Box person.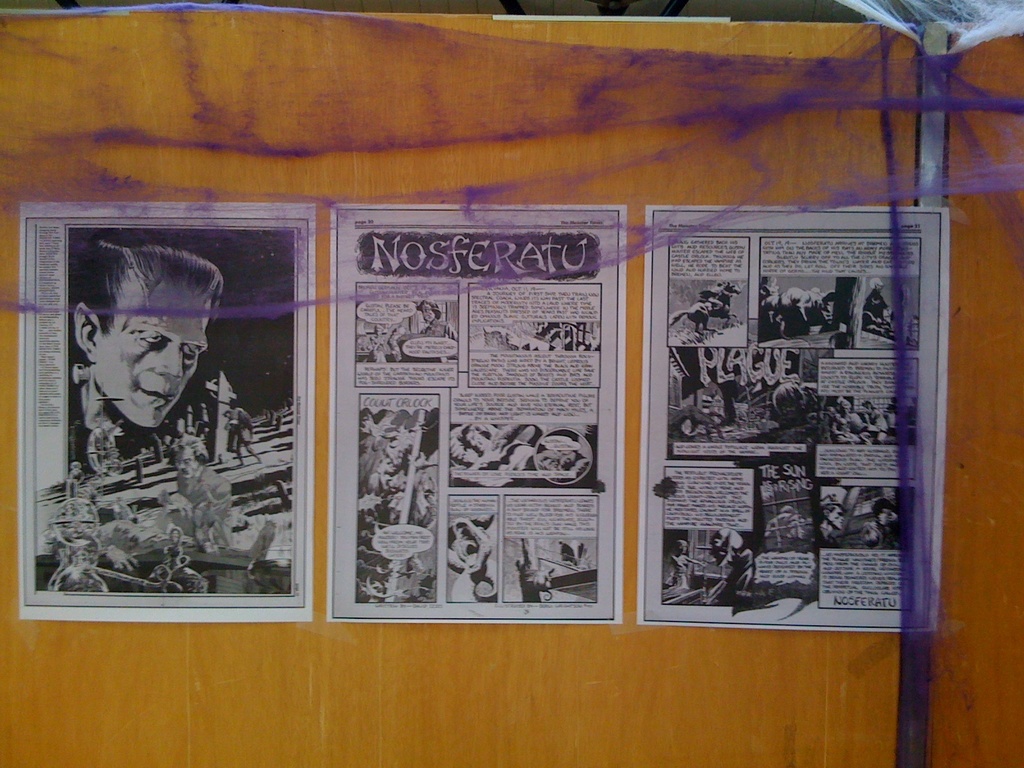
144,525,202,593.
